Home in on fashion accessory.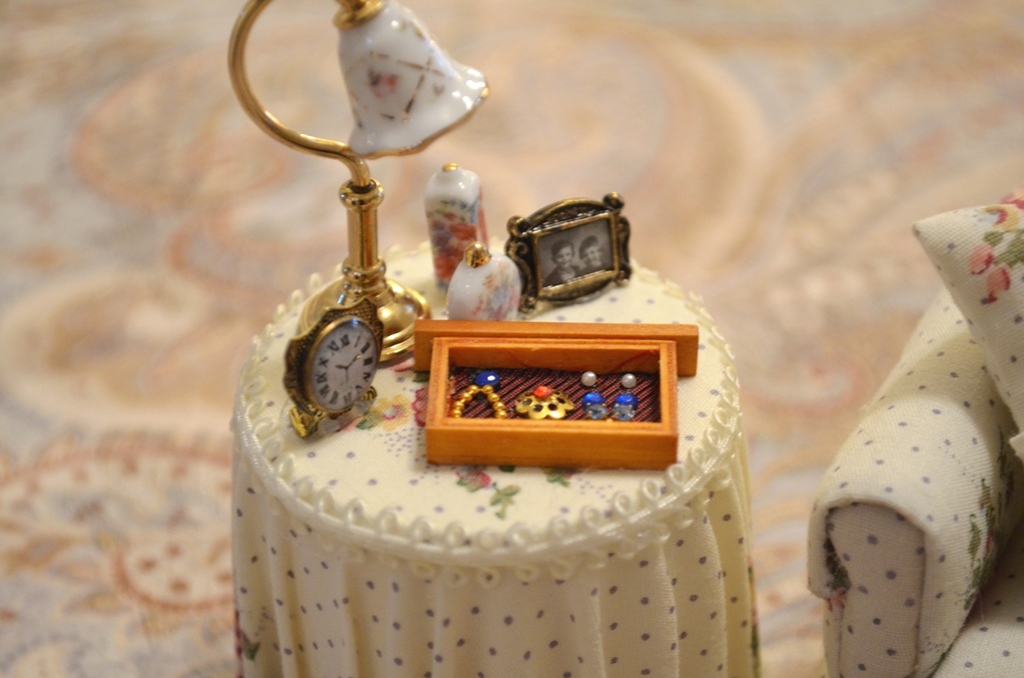
Homed in at <box>512,383,577,422</box>.
